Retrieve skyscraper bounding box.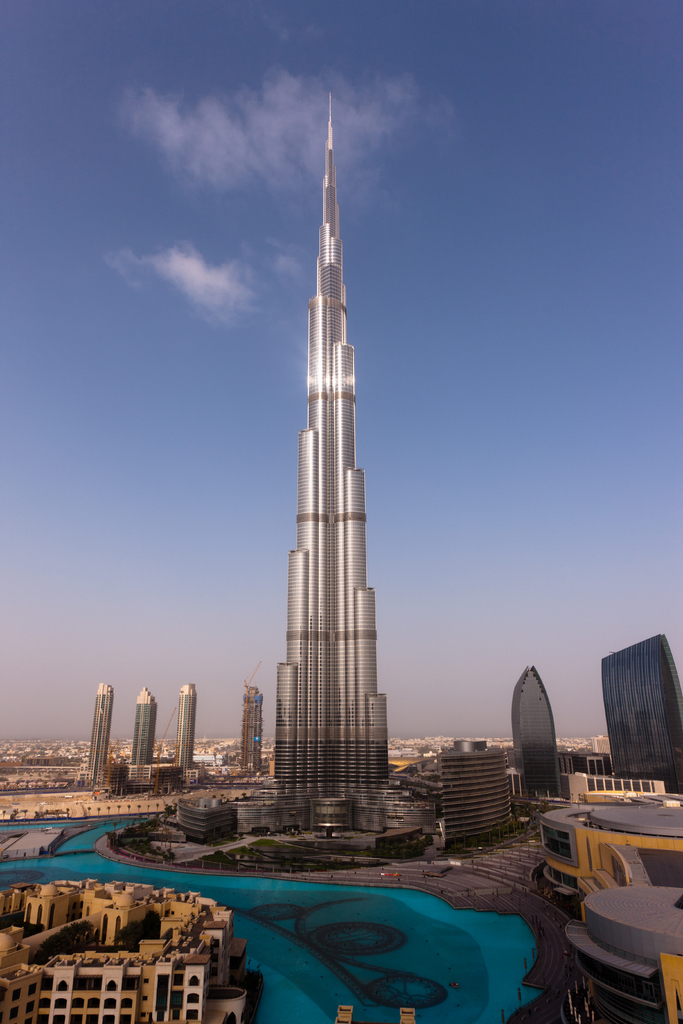
Bounding box: 589 634 682 798.
